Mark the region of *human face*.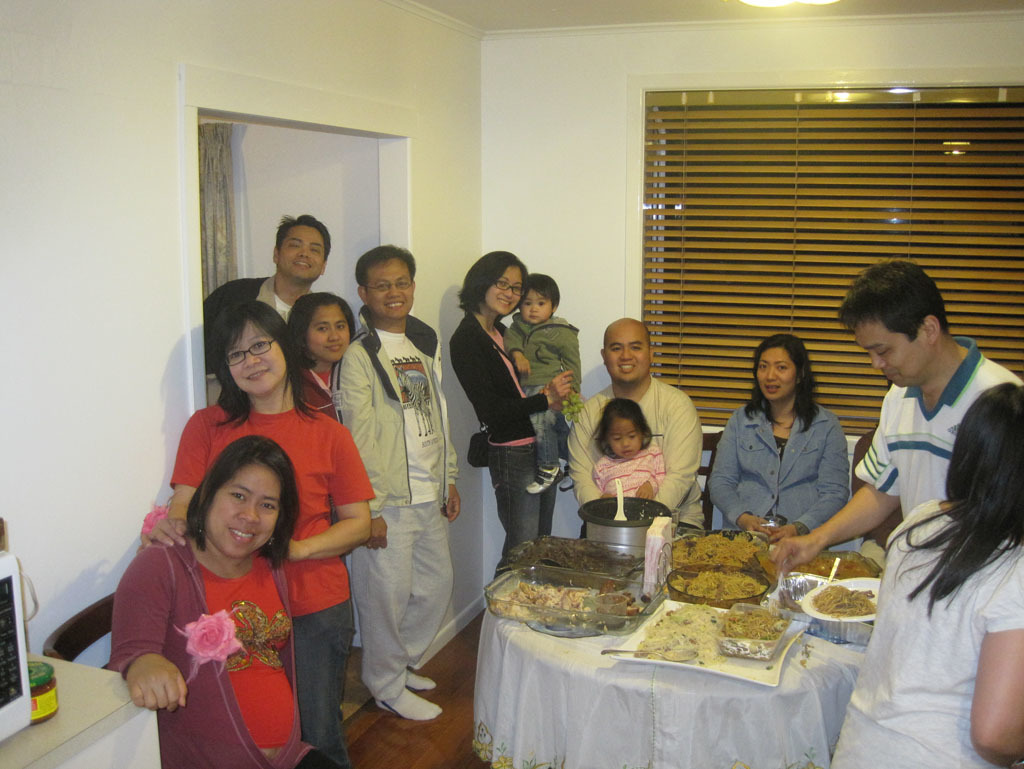
Region: 751/354/800/402.
